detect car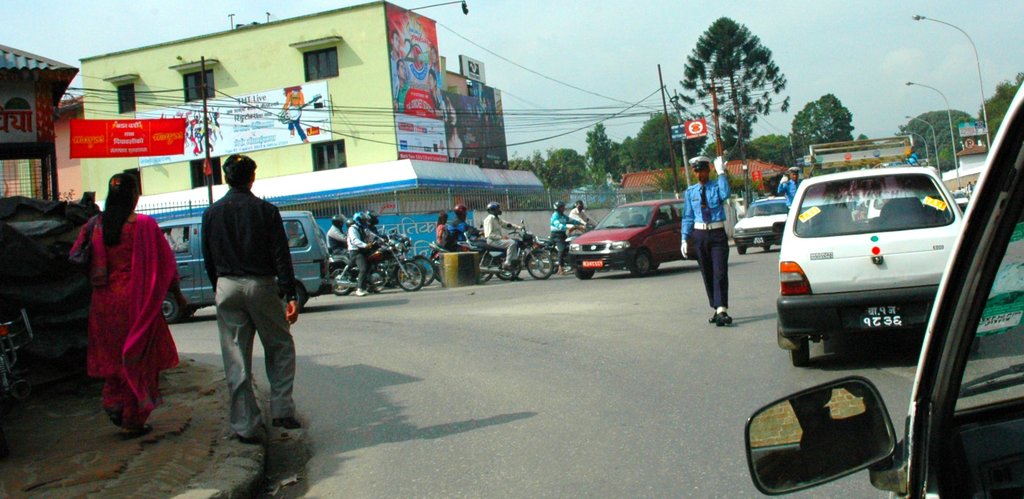
locate(743, 83, 1023, 498)
